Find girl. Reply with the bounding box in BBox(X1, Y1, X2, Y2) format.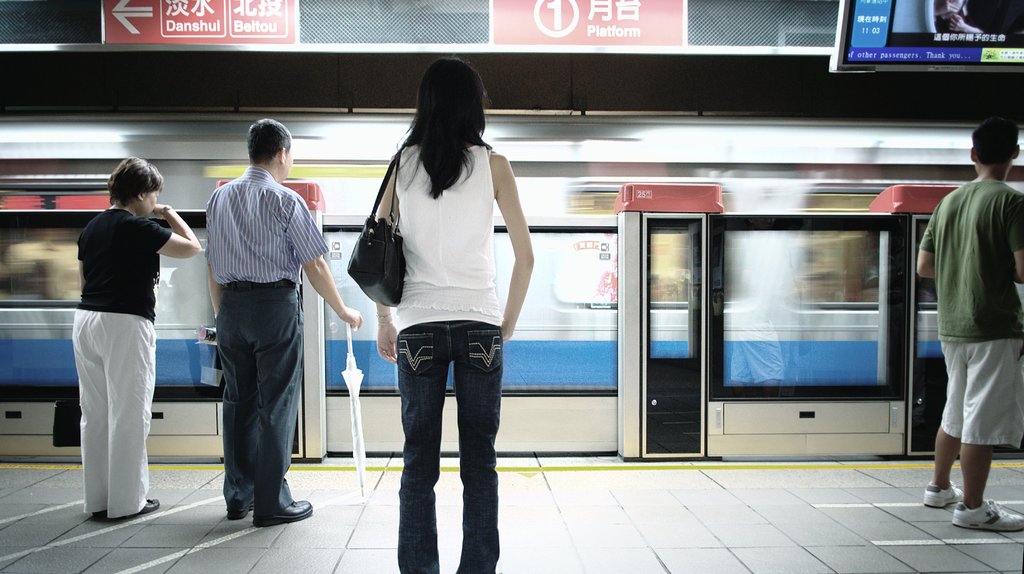
BBox(378, 58, 532, 573).
